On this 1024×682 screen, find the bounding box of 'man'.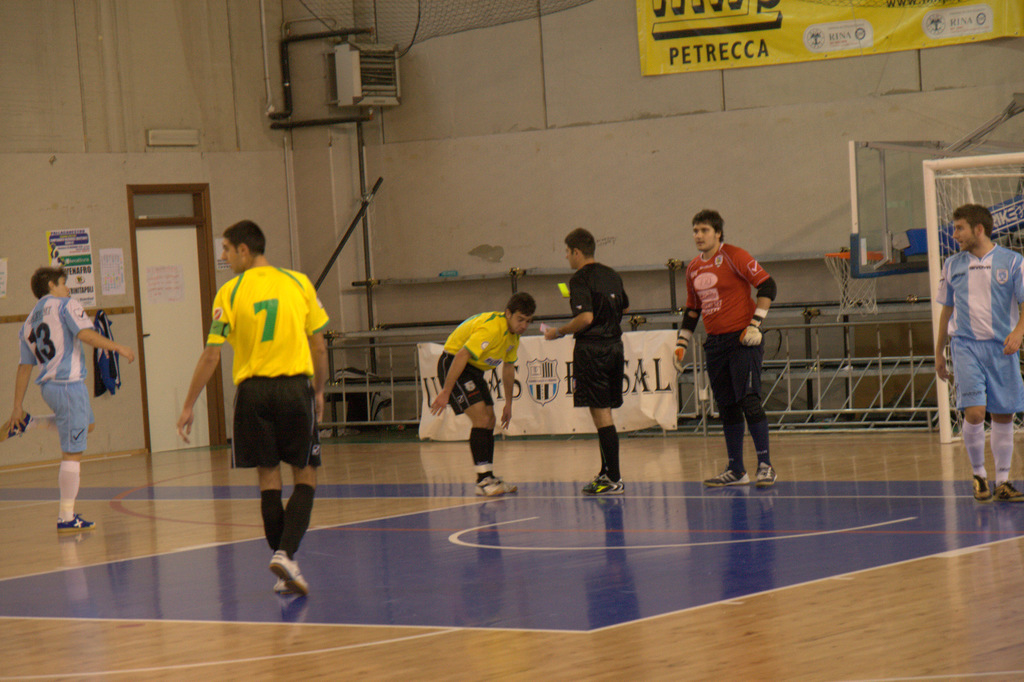
Bounding box: (428, 290, 540, 500).
